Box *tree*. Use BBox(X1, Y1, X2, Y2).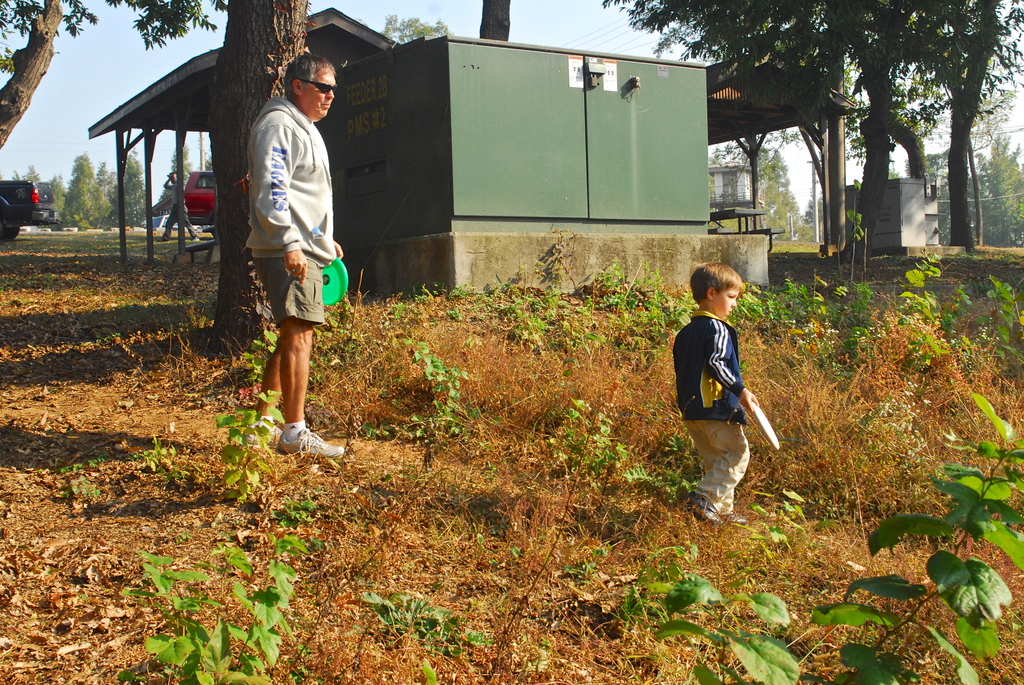
BBox(60, 159, 115, 226).
